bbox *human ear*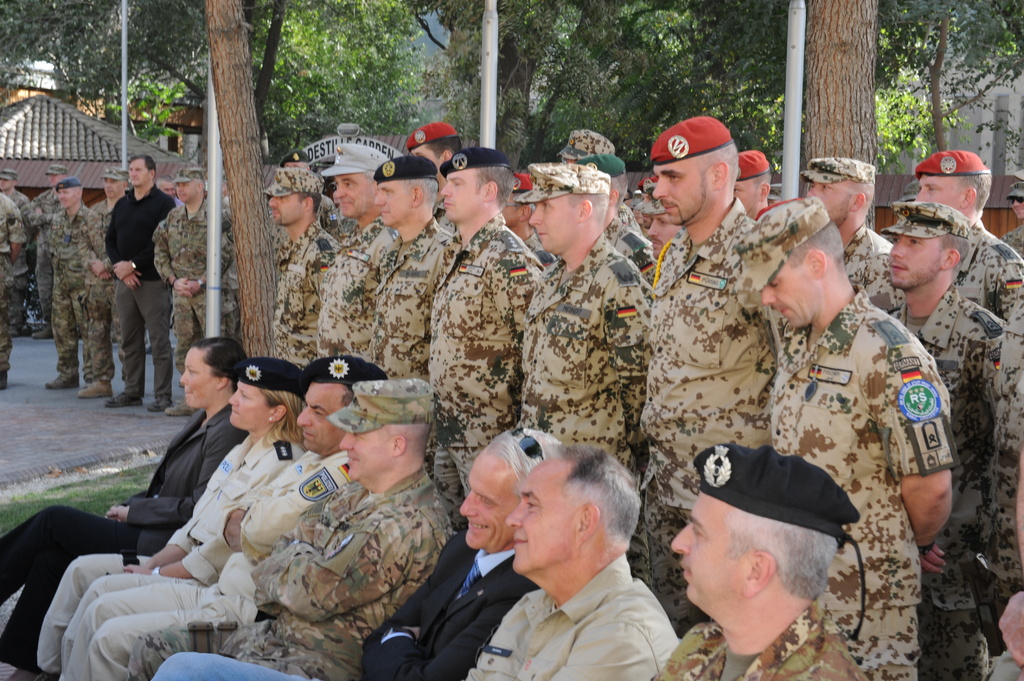
[212,374,229,392]
